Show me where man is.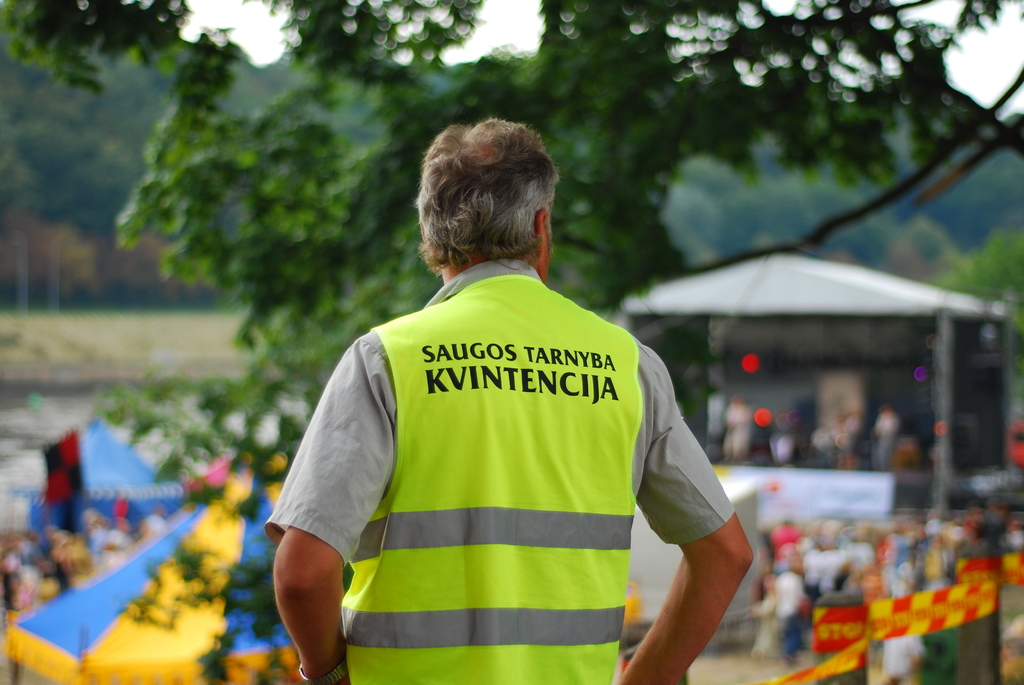
man is at {"left": 266, "top": 116, "right": 754, "bottom": 684}.
